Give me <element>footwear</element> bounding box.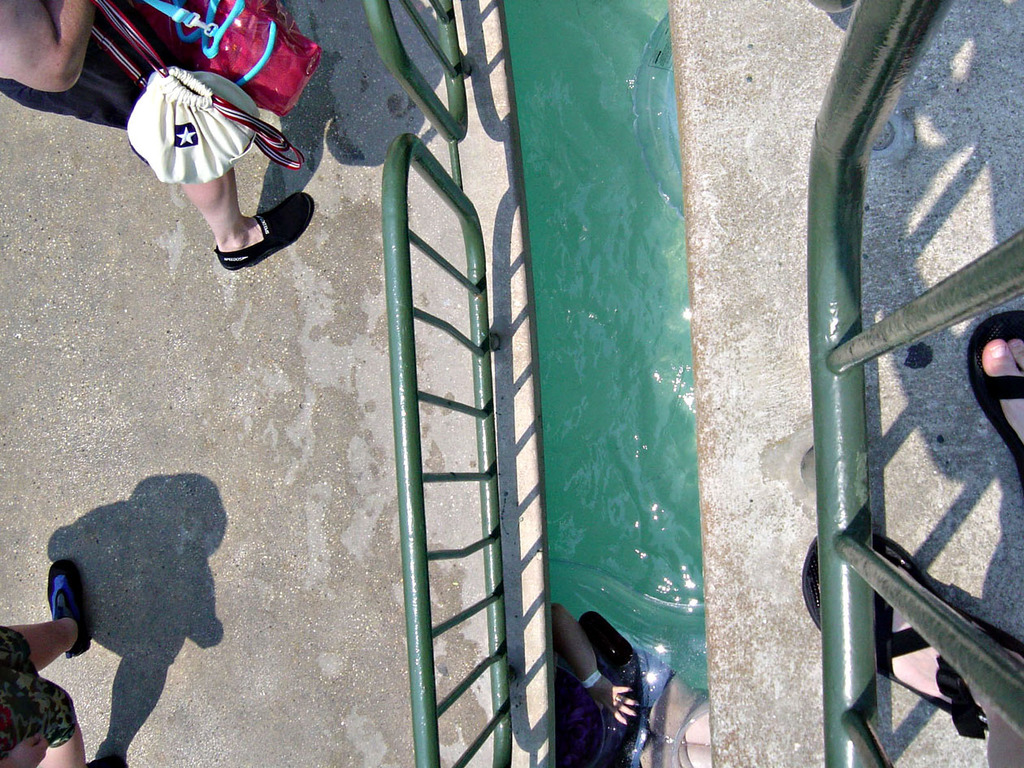
[46,557,100,661].
